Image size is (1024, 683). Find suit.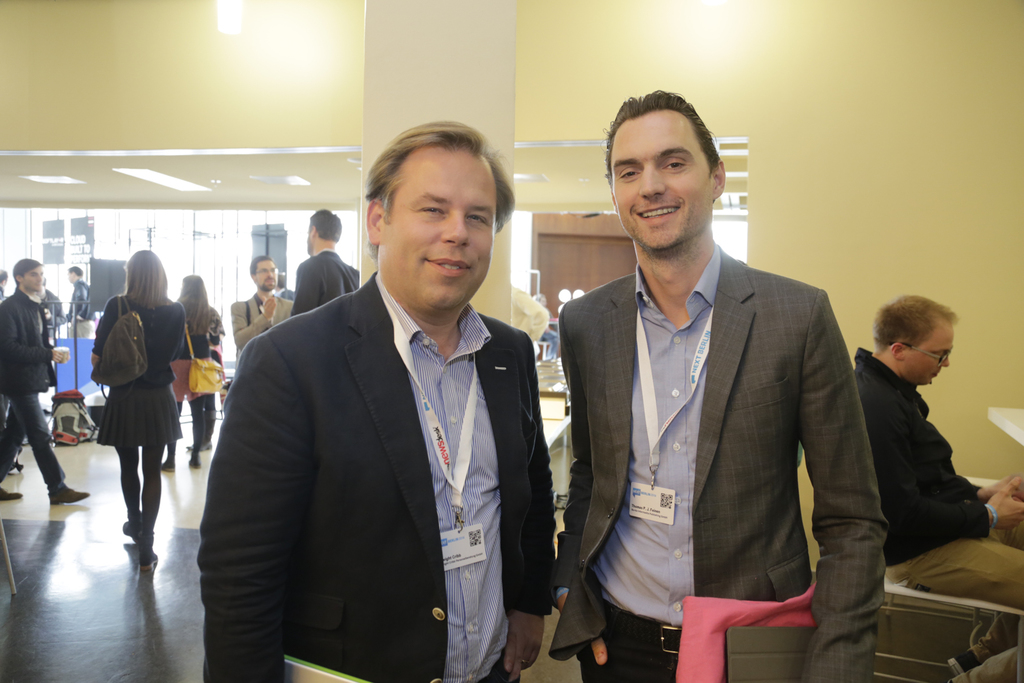
[left=194, top=265, right=556, bottom=682].
